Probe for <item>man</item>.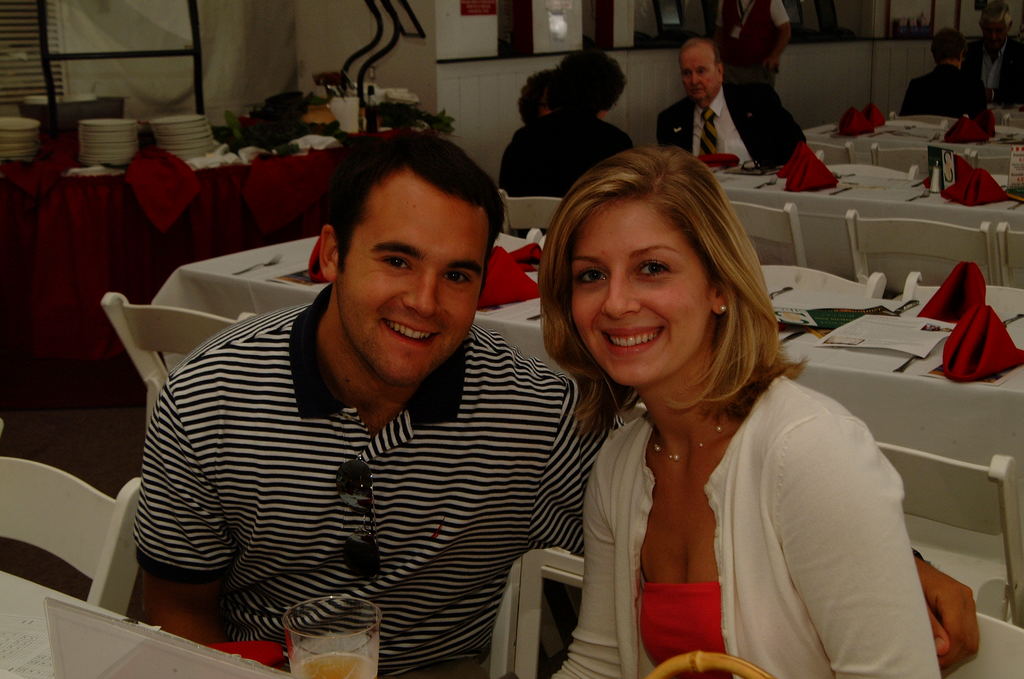
Probe result: [x1=661, y1=35, x2=810, y2=166].
